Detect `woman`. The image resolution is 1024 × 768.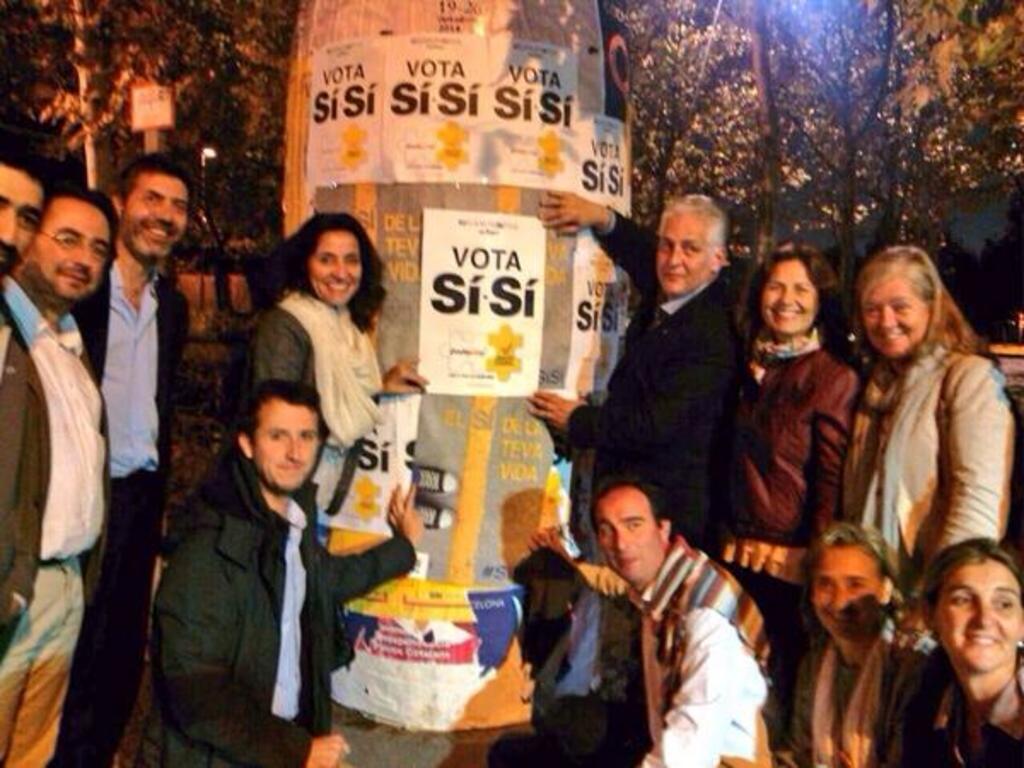
(x1=242, y1=203, x2=394, y2=527).
